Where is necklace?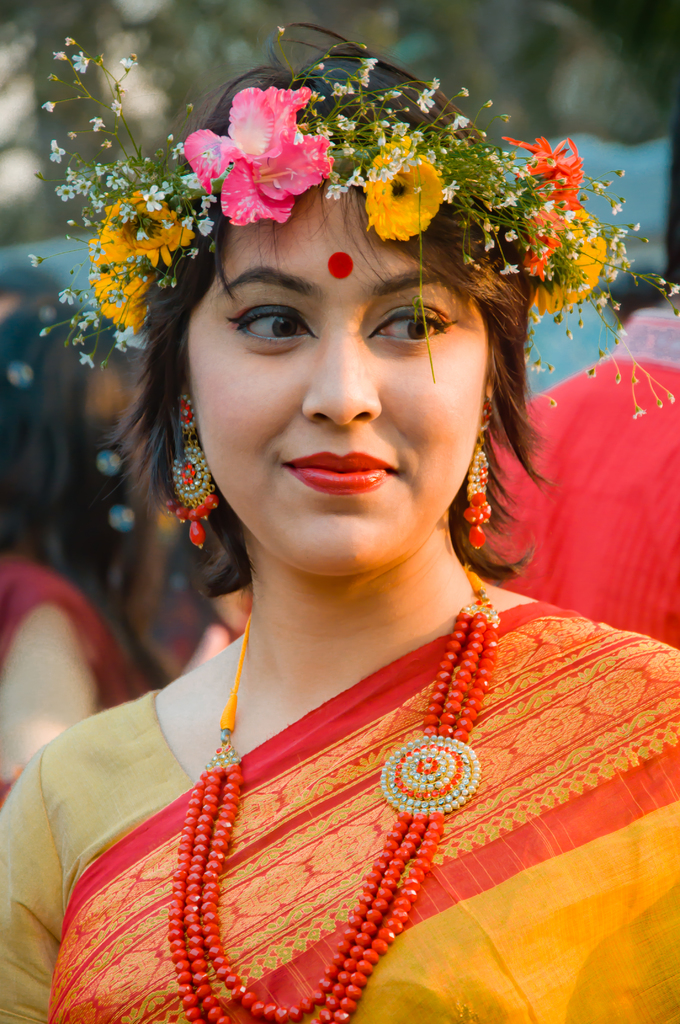
{"left": 101, "top": 657, "right": 462, "bottom": 1001}.
